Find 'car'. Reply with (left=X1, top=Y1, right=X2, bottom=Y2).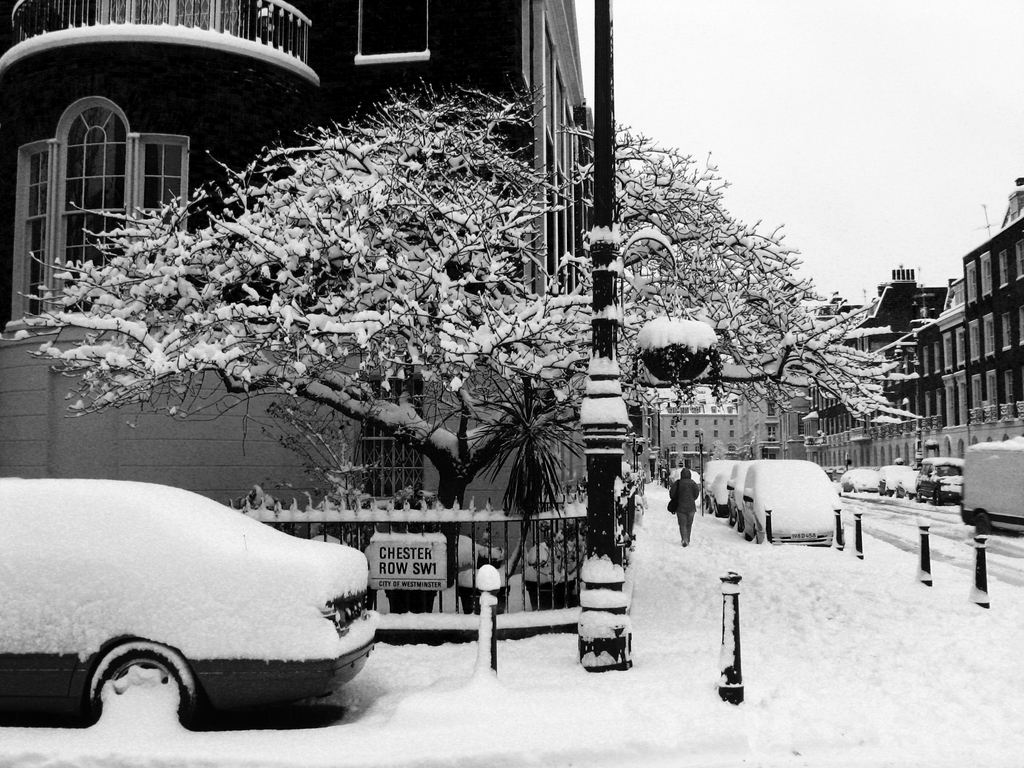
(left=18, top=471, right=387, bottom=731).
